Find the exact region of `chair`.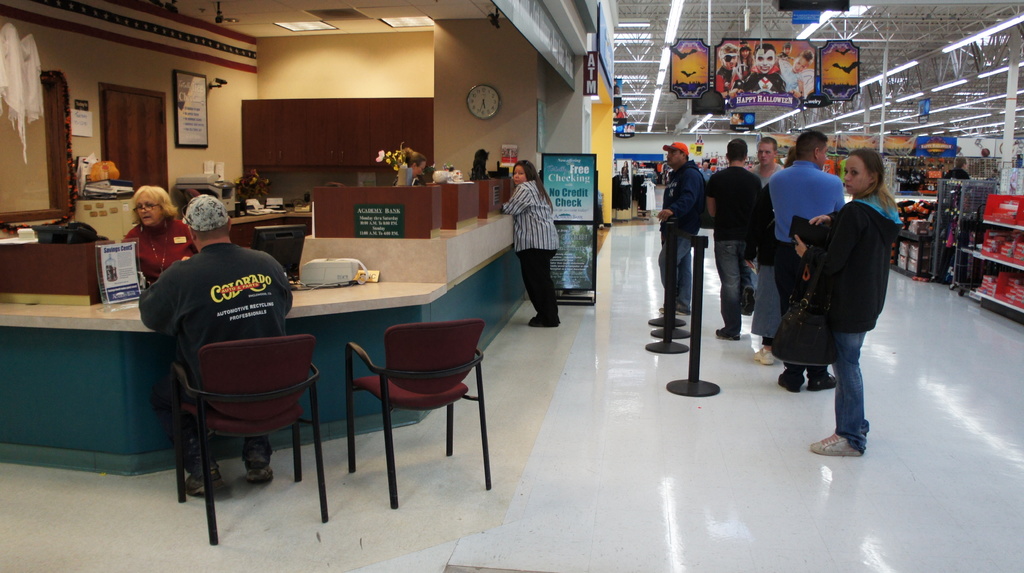
Exact region: bbox=(338, 303, 493, 497).
